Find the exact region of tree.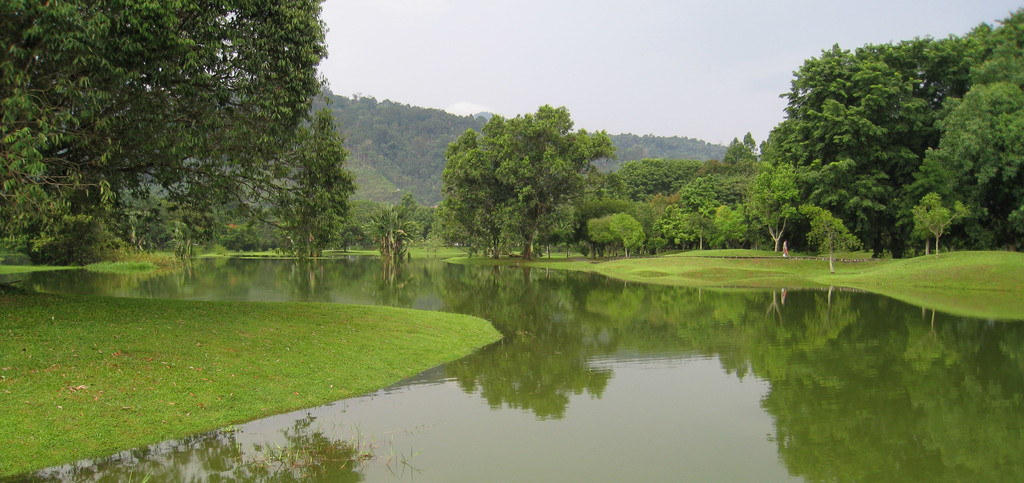
Exact region: region(575, 172, 614, 213).
